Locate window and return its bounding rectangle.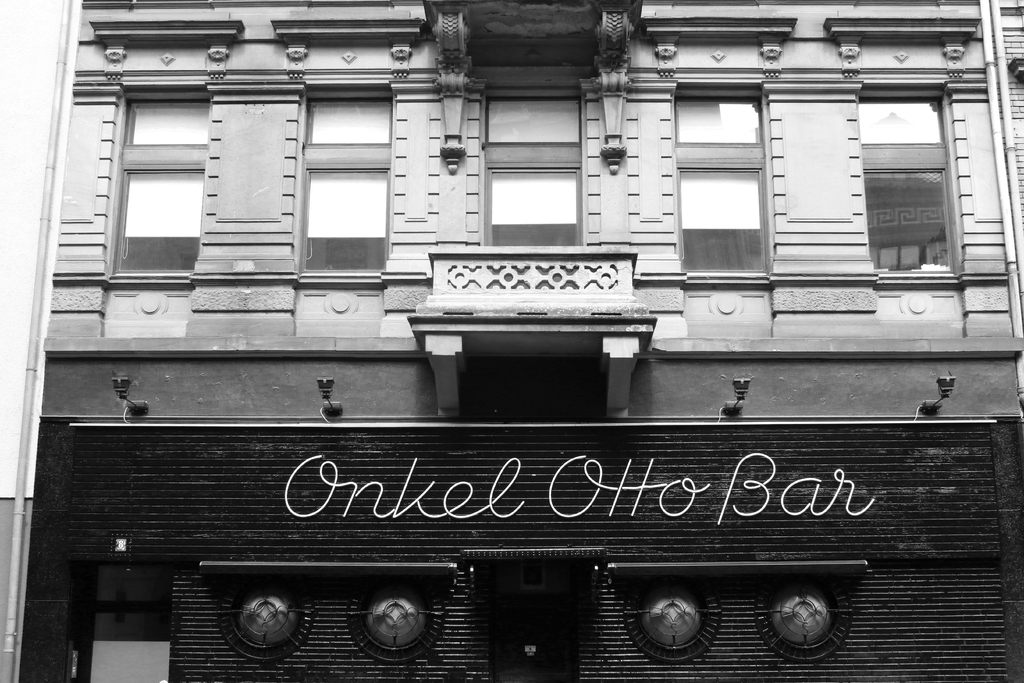
BBox(673, 90, 769, 274).
